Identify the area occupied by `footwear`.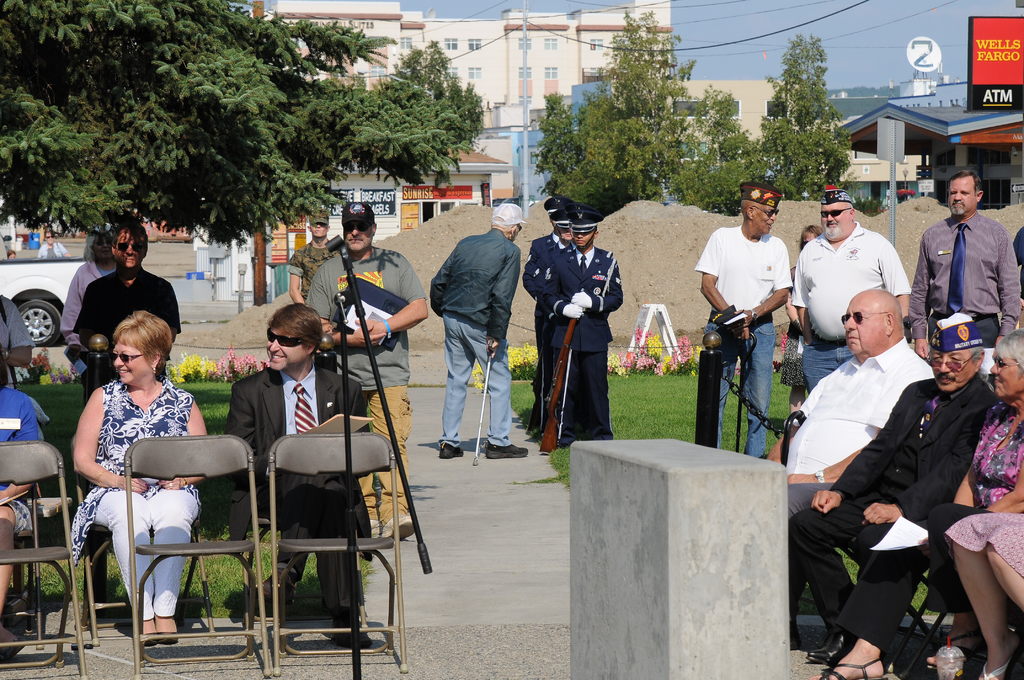
Area: bbox=[806, 624, 856, 665].
